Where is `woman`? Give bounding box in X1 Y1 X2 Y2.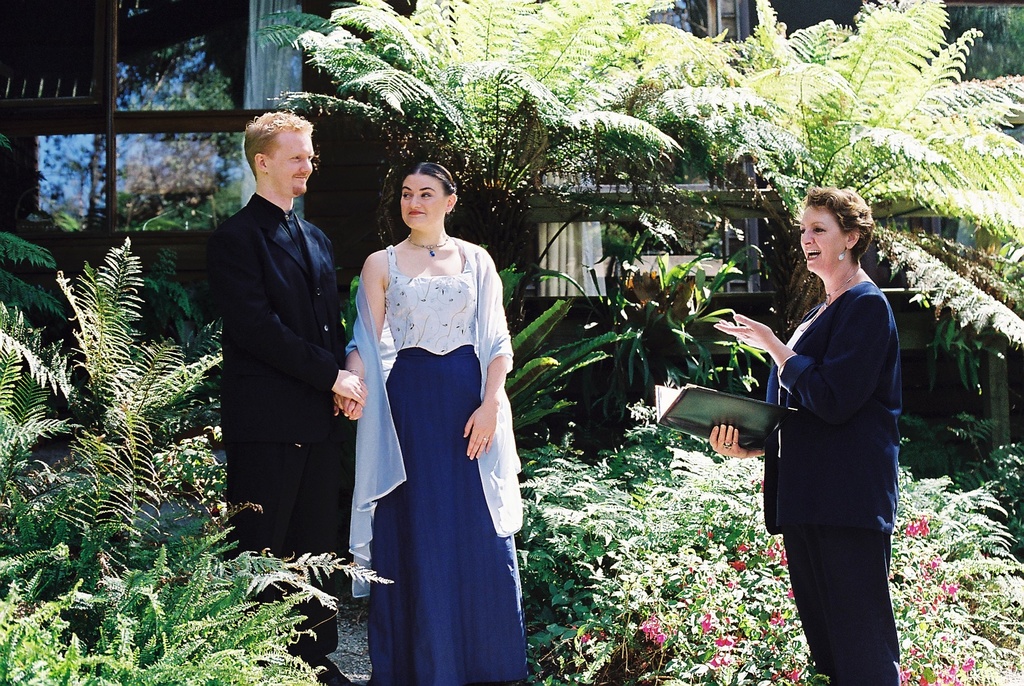
333 156 525 685.
